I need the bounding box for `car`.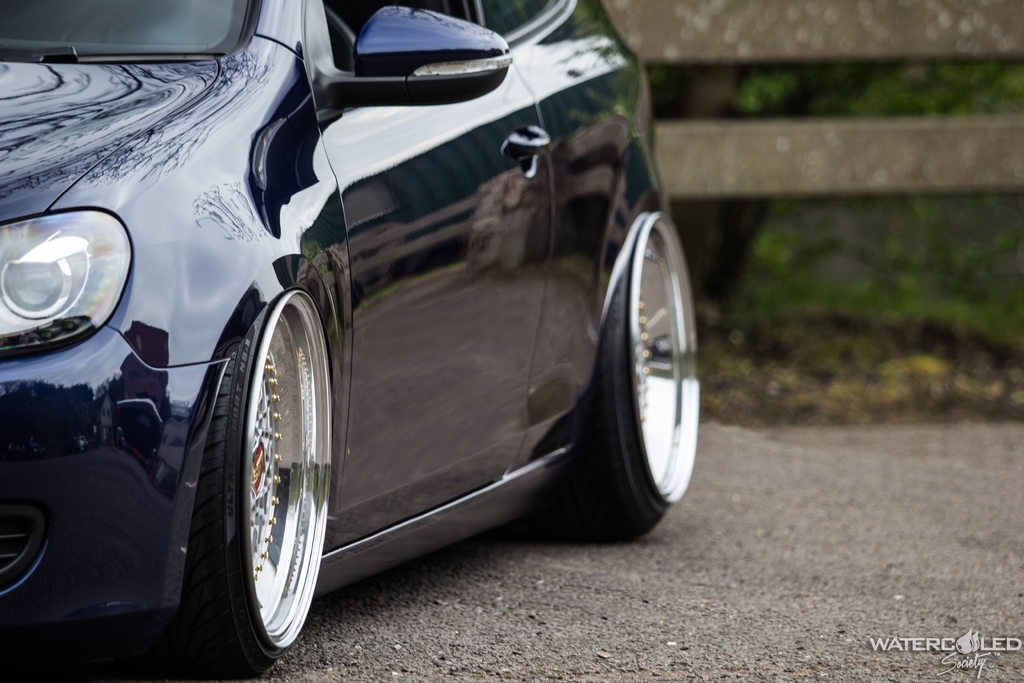
Here it is: [0, 0, 710, 682].
